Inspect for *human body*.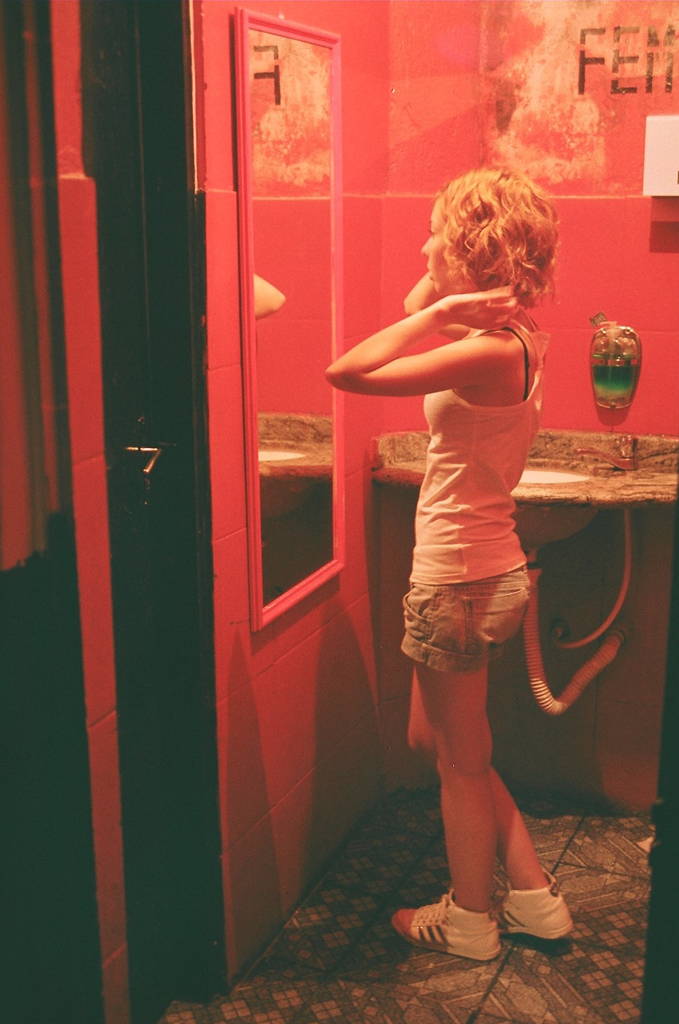
Inspection: Rect(308, 198, 592, 1001).
